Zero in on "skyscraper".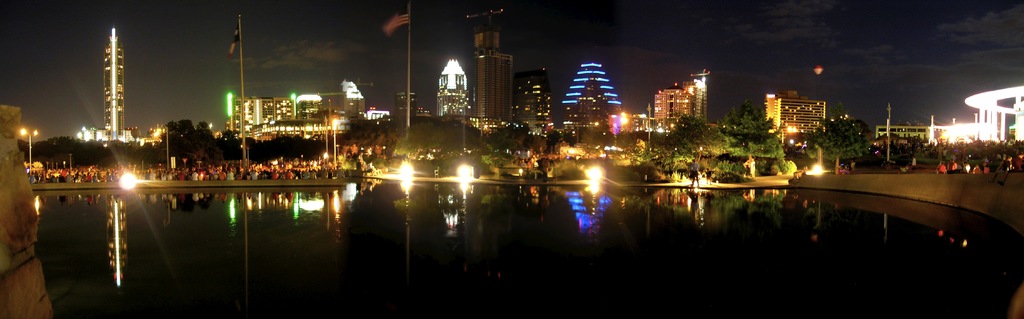
Zeroed in: l=464, t=15, r=508, b=124.
